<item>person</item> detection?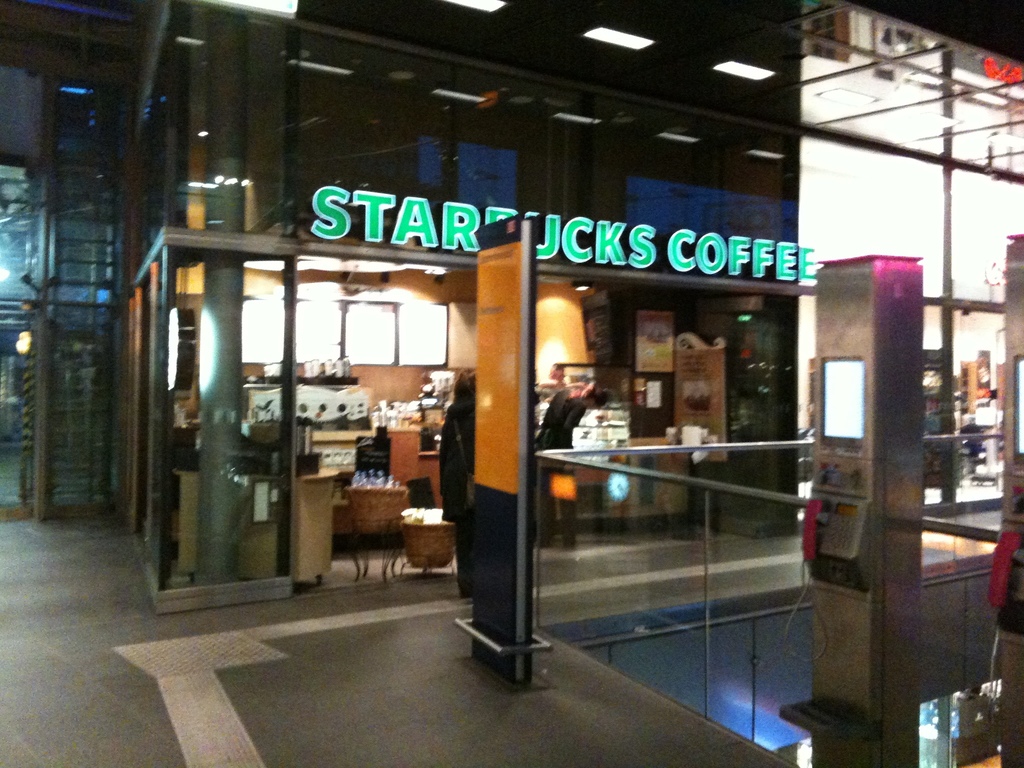
BBox(532, 381, 611, 554)
